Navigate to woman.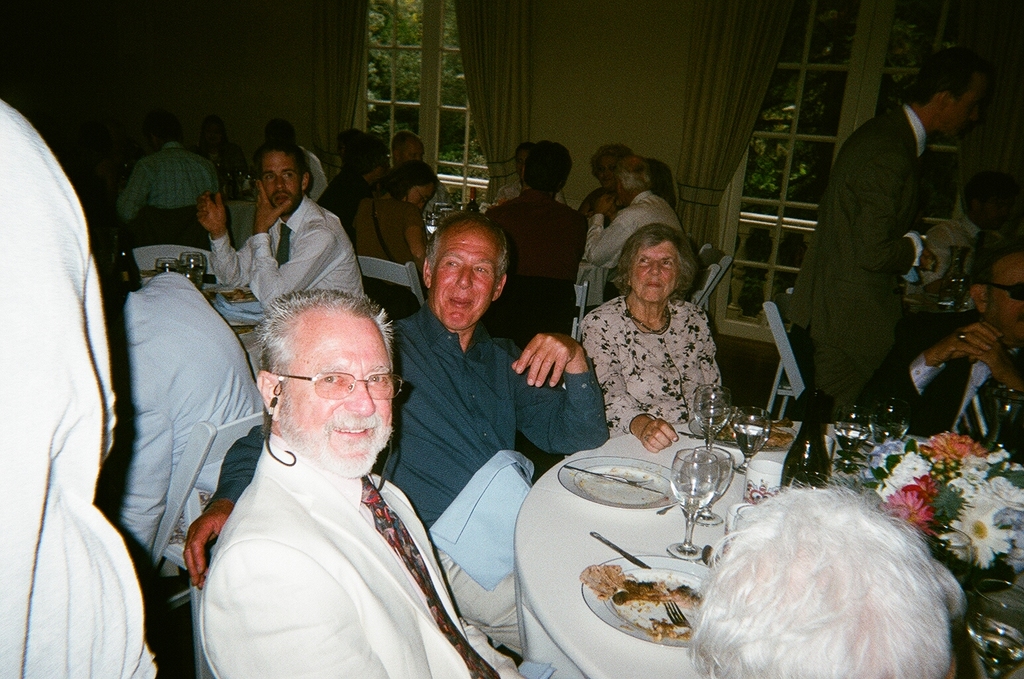
Navigation target: bbox=[353, 163, 439, 312].
